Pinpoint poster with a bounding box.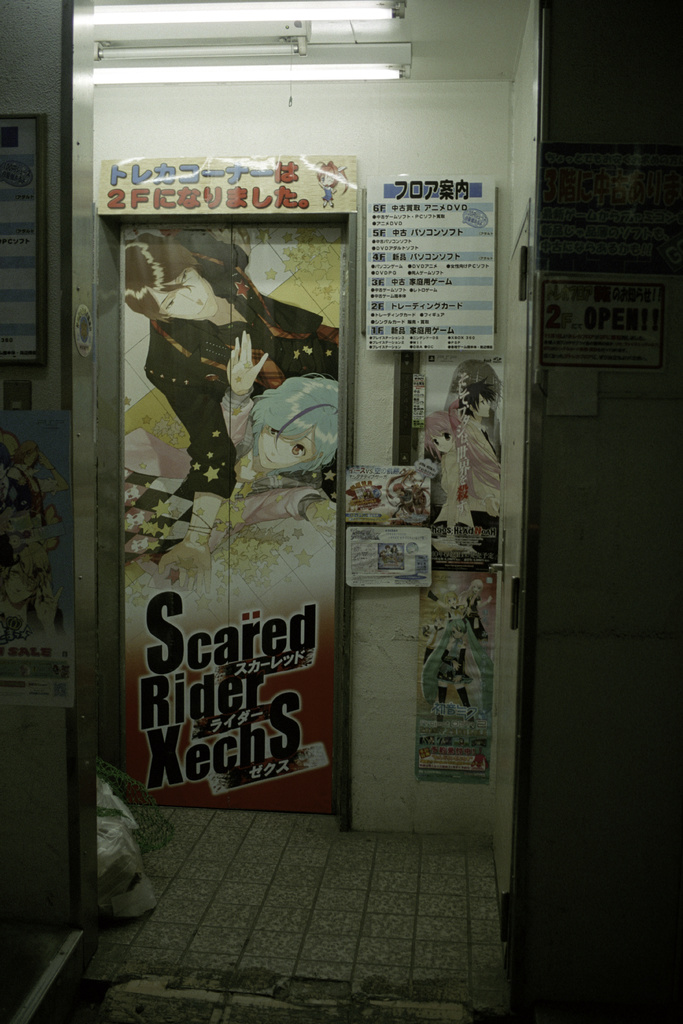
[left=92, top=158, right=346, bottom=218].
